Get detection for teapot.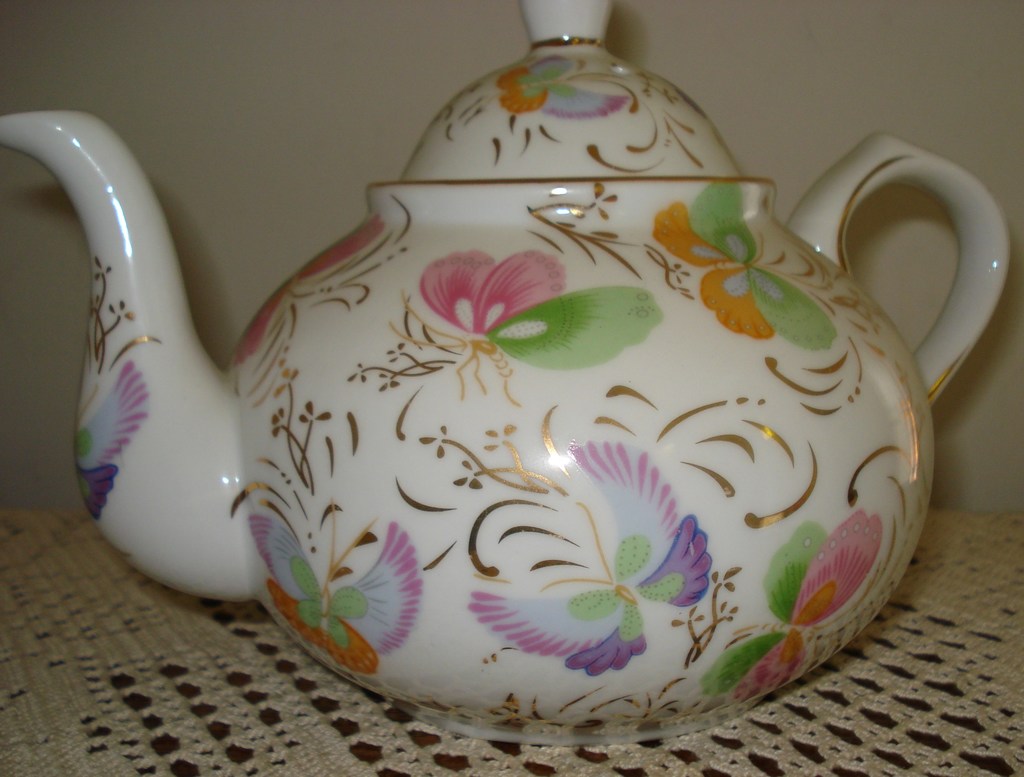
Detection: pyautogui.locateOnScreen(0, 0, 1016, 748).
